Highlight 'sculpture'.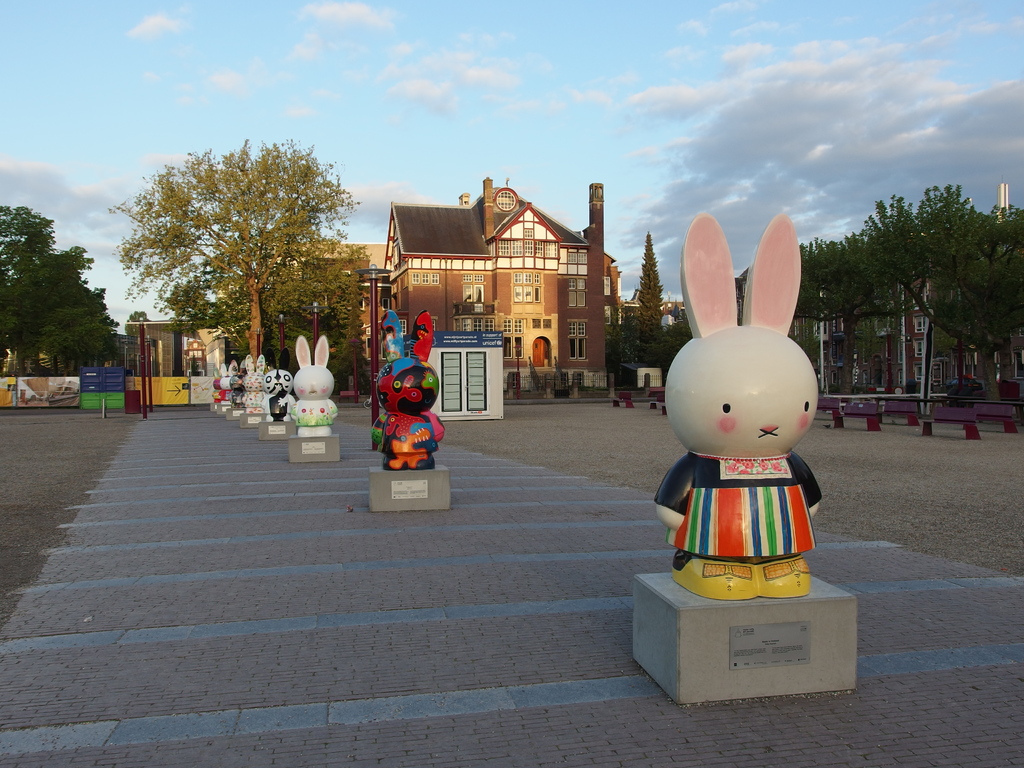
Highlighted region: <box>365,311,440,468</box>.
